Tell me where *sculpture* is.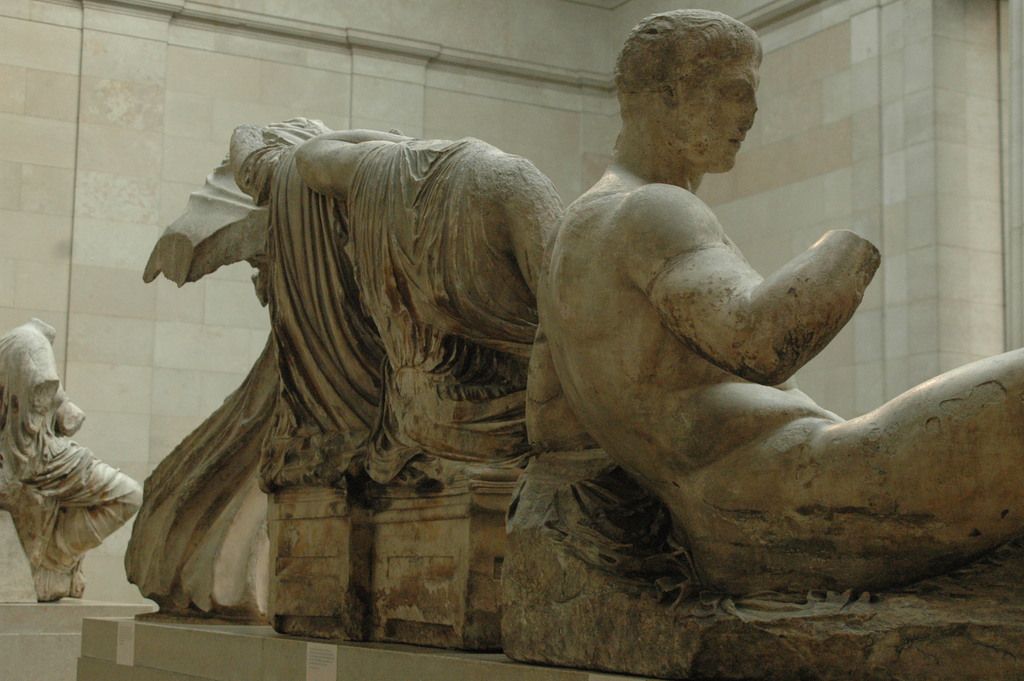
*sculpture* is at [left=0, top=311, right=143, bottom=603].
